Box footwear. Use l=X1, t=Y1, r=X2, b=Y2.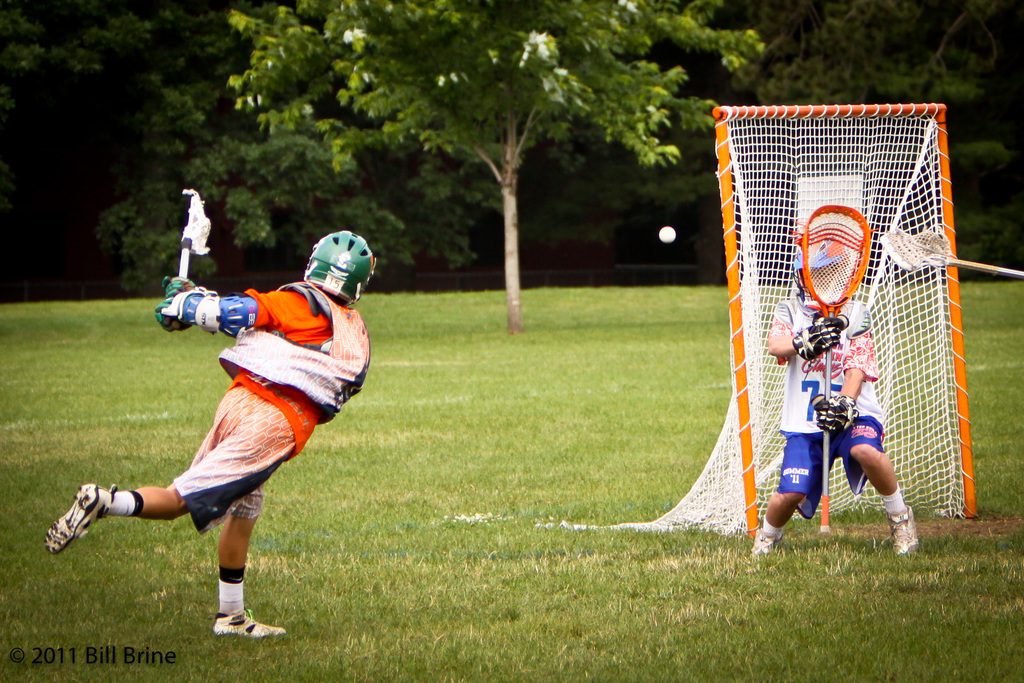
l=40, t=481, r=114, b=554.
